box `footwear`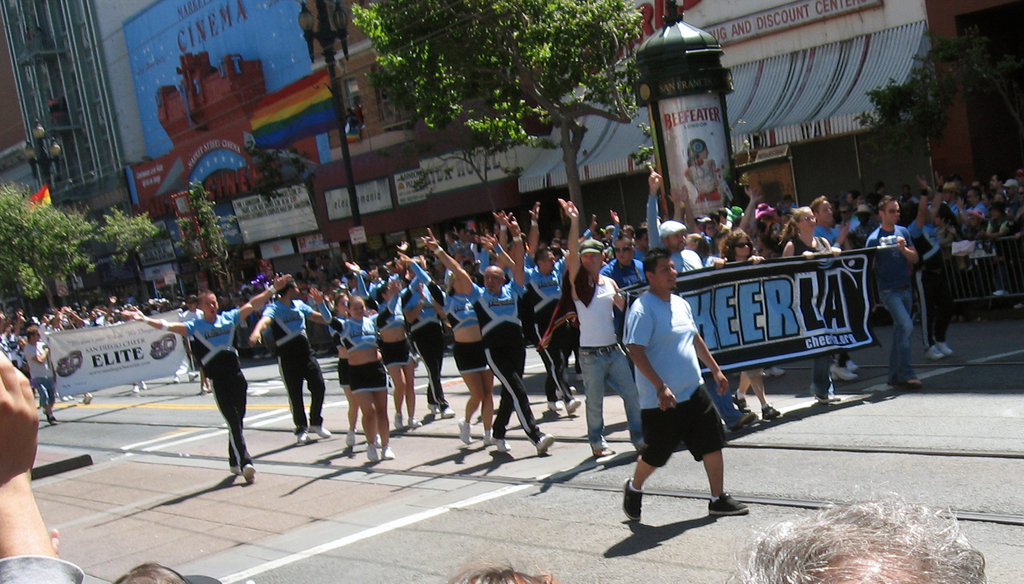
detection(407, 416, 423, 427)
